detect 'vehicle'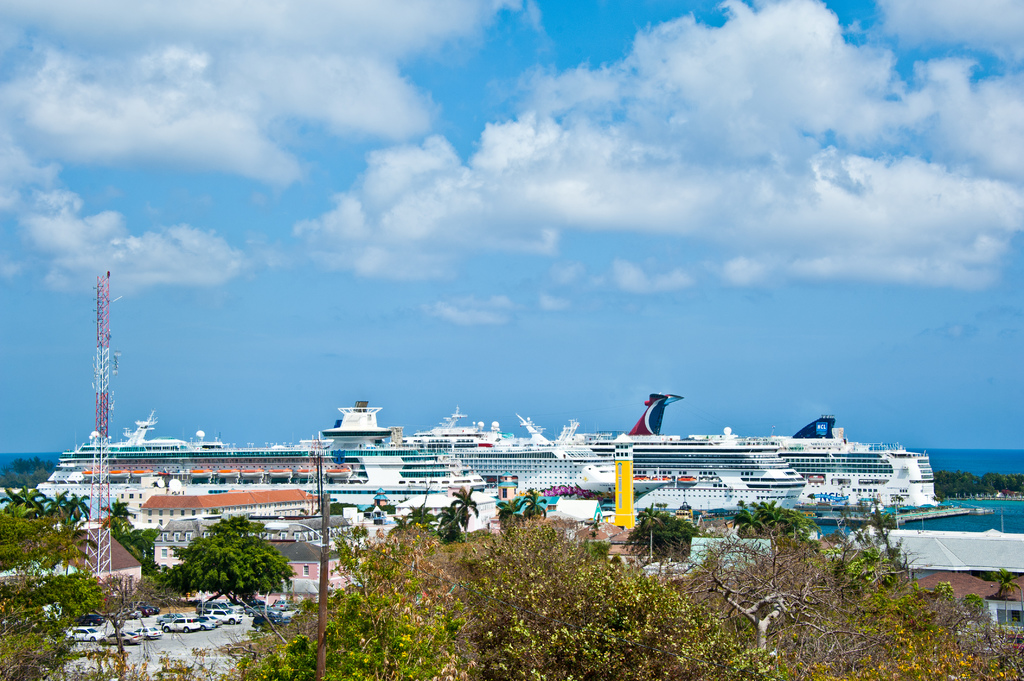
bbox(105, 630, 136, 650)
